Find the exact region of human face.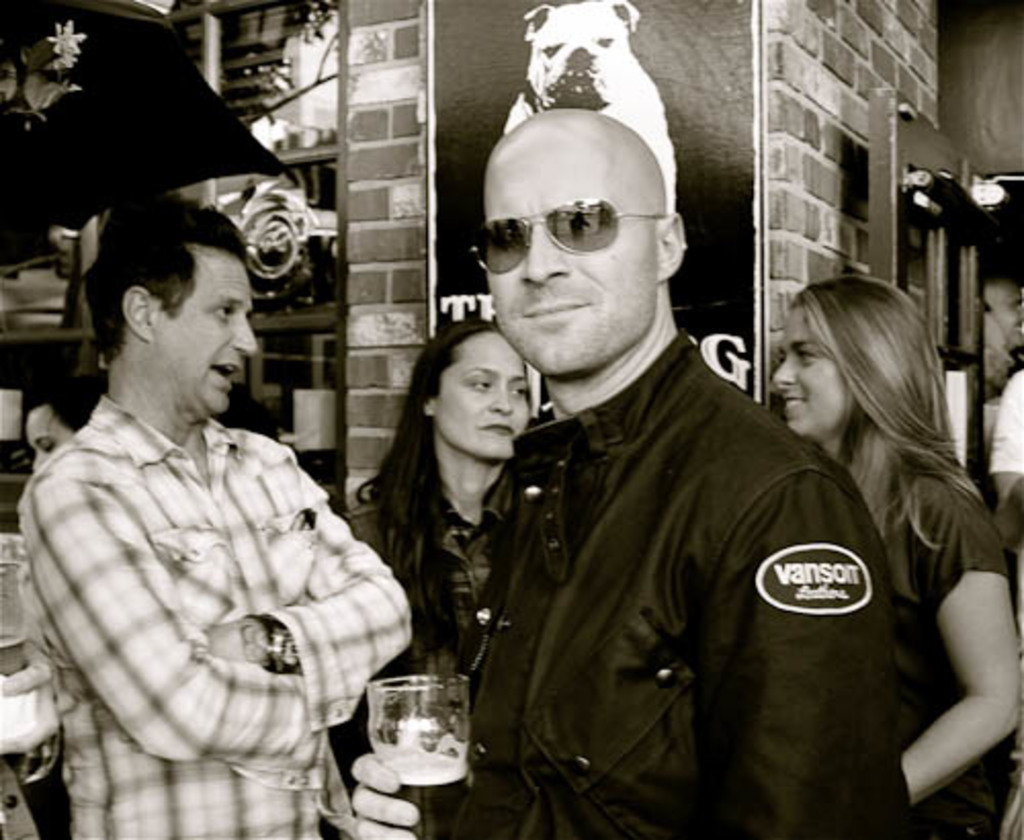
Exact region: (487,143,659,377).
